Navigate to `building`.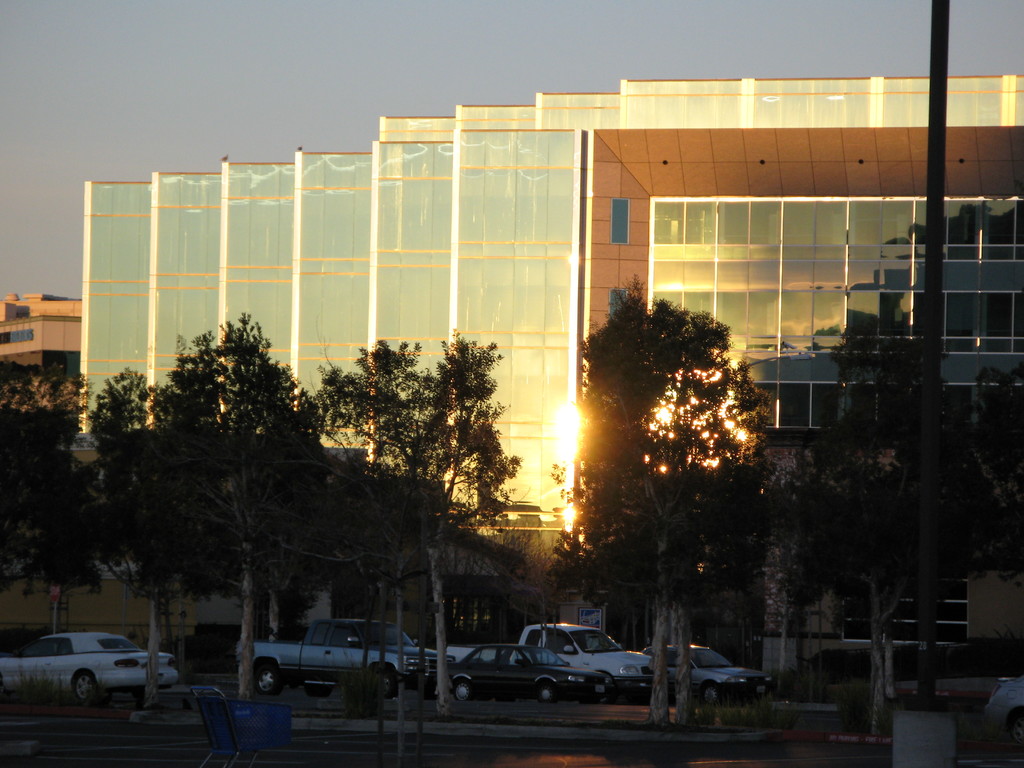
Navigation target: select_region(76, 76, 1023, 692).
